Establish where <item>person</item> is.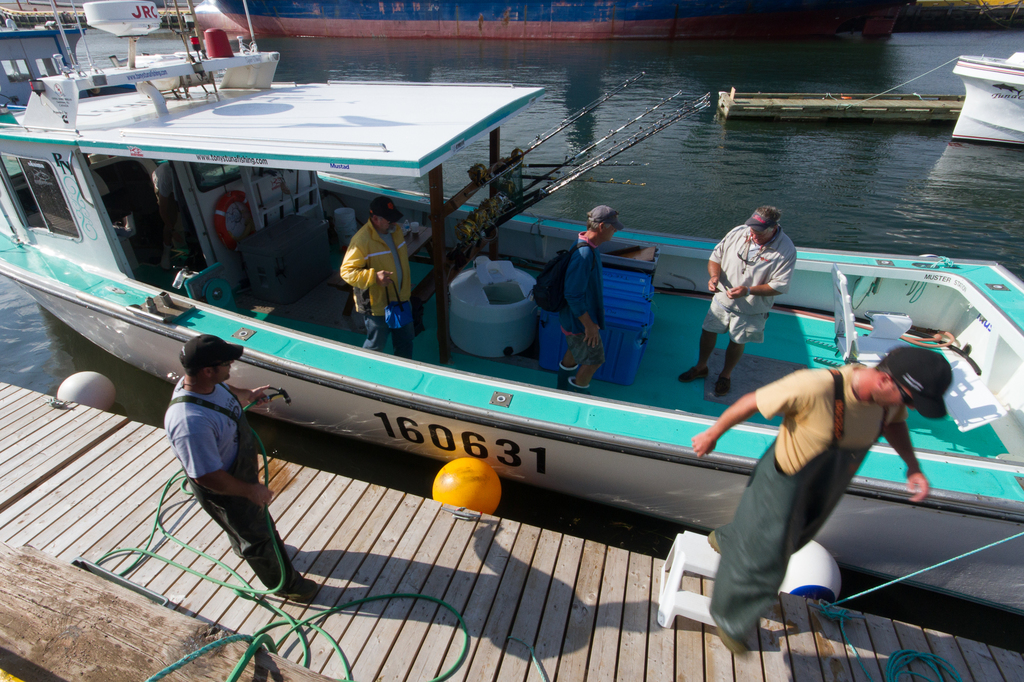
Established at 328/187/410/344.
